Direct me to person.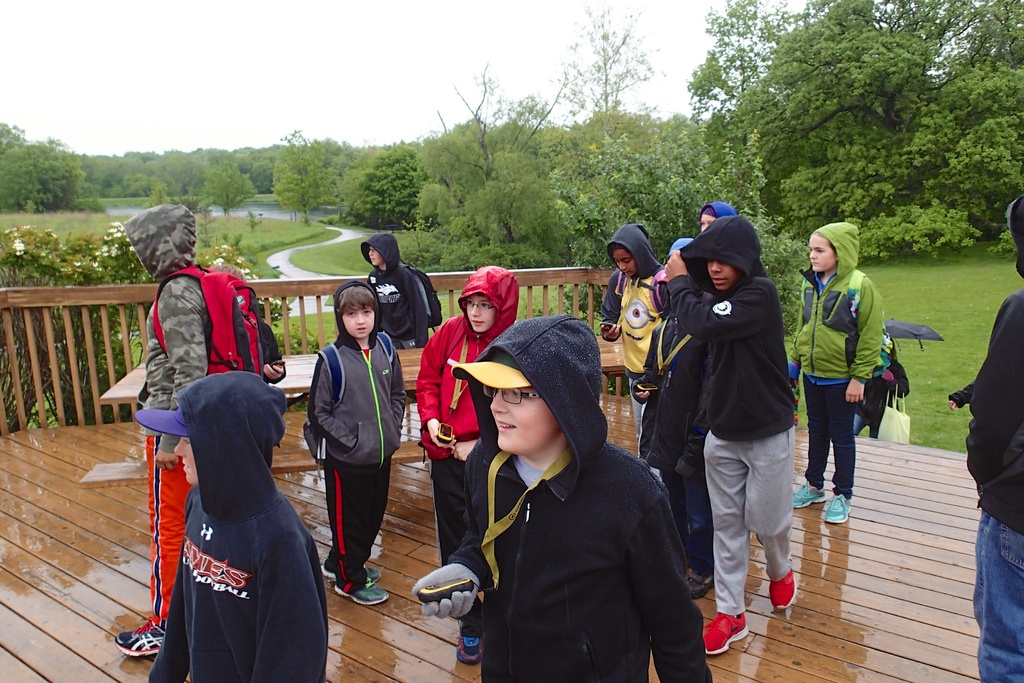
Direction: region(363, 230, 442, 351).
